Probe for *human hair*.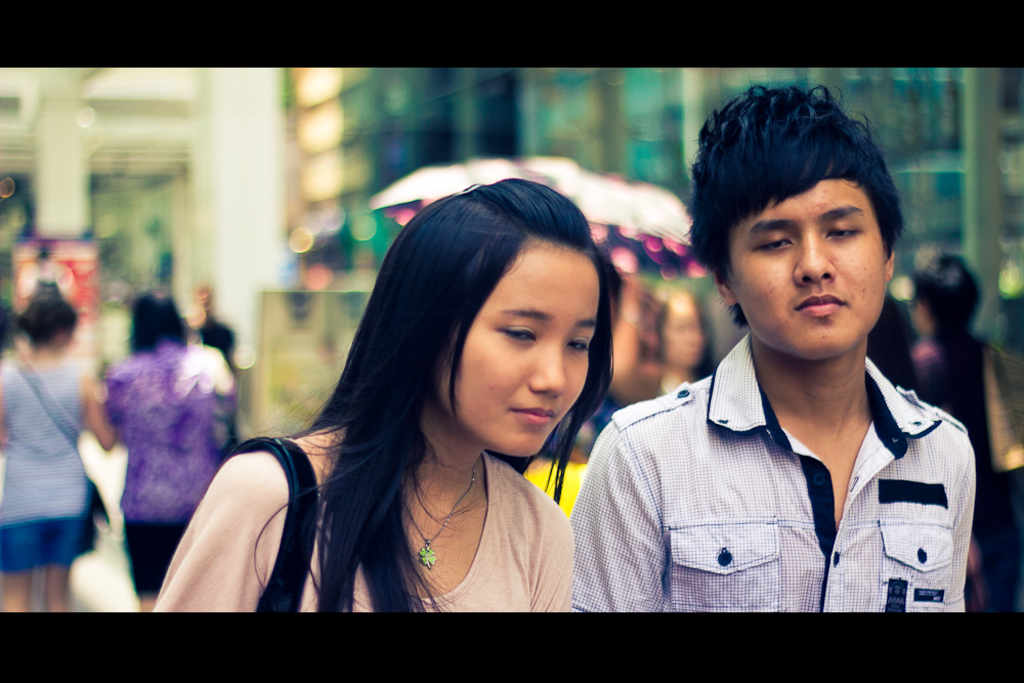
Probe result: 126:289:185:357.
